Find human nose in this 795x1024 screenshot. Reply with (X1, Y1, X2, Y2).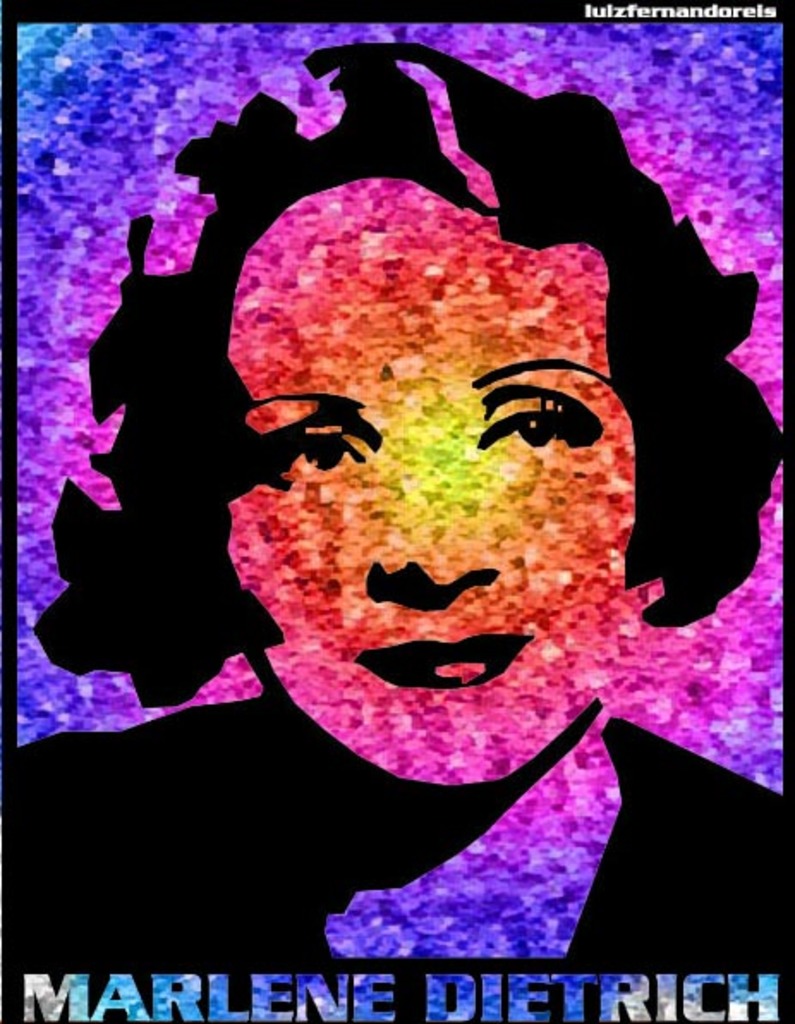
(369, 430, 505, 613).
